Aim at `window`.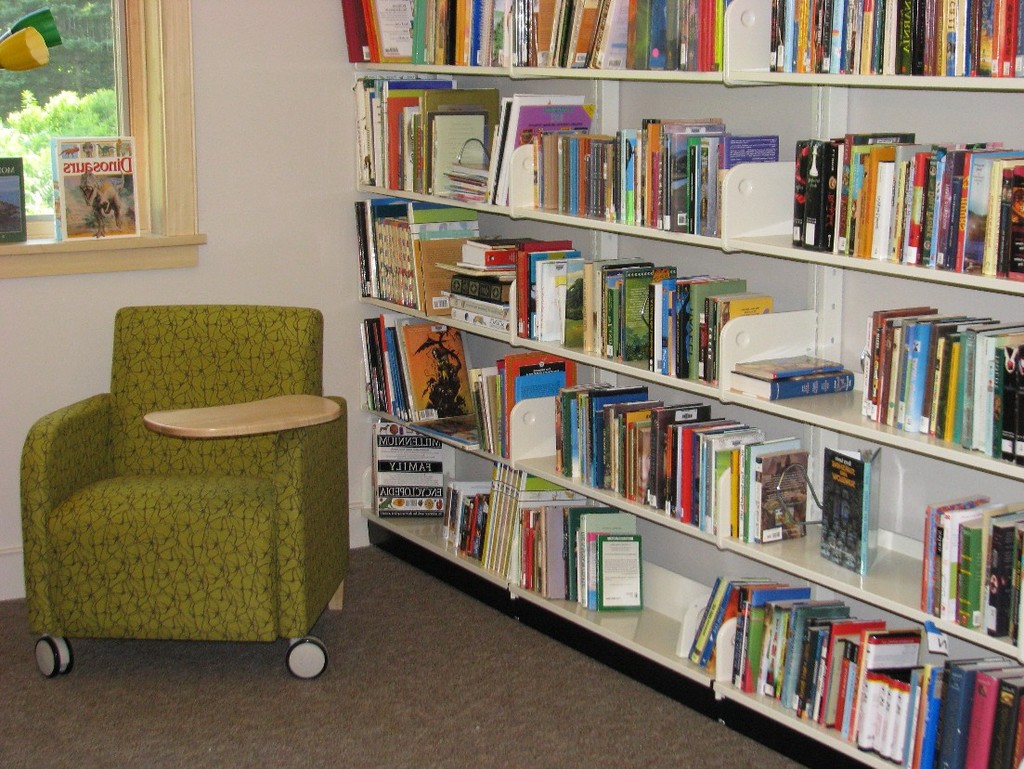
Aimed at bbox=(0, 0, 192, 283).
